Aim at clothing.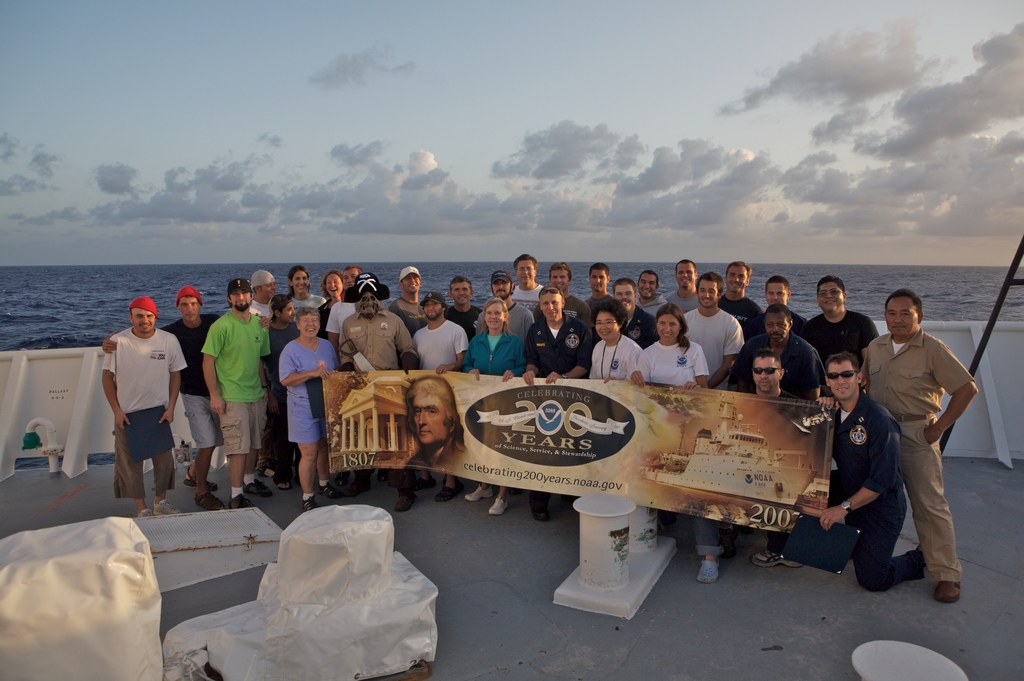
Aimed at x1=403, y1=433, x2=470, y2=479.
